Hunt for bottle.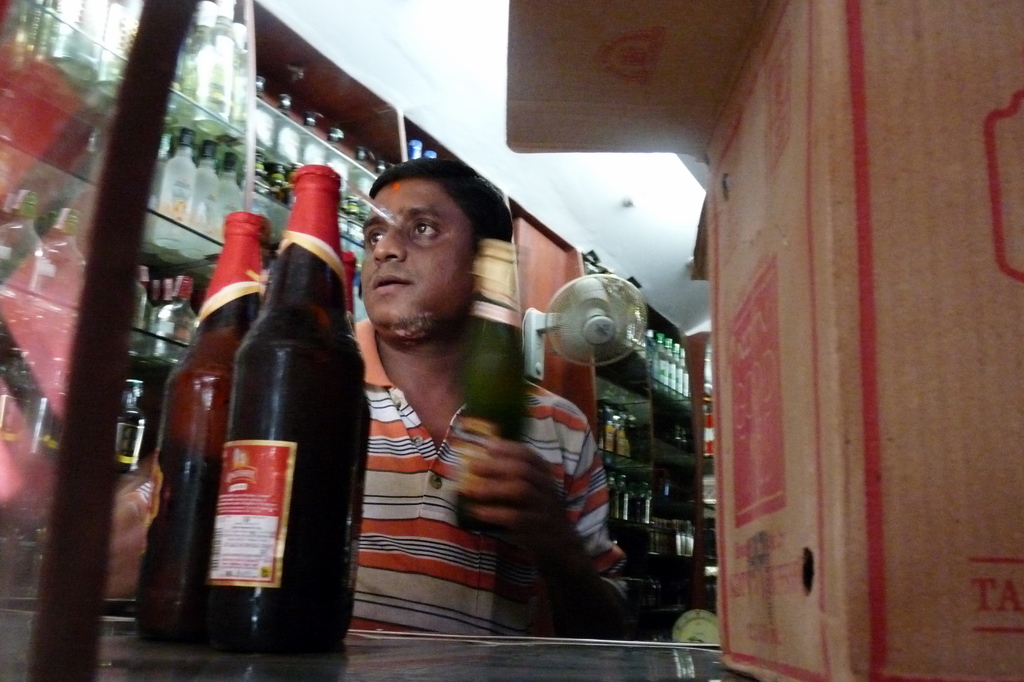
Hunted down at [x1=202, y1=169, x2=379, y2=657].
